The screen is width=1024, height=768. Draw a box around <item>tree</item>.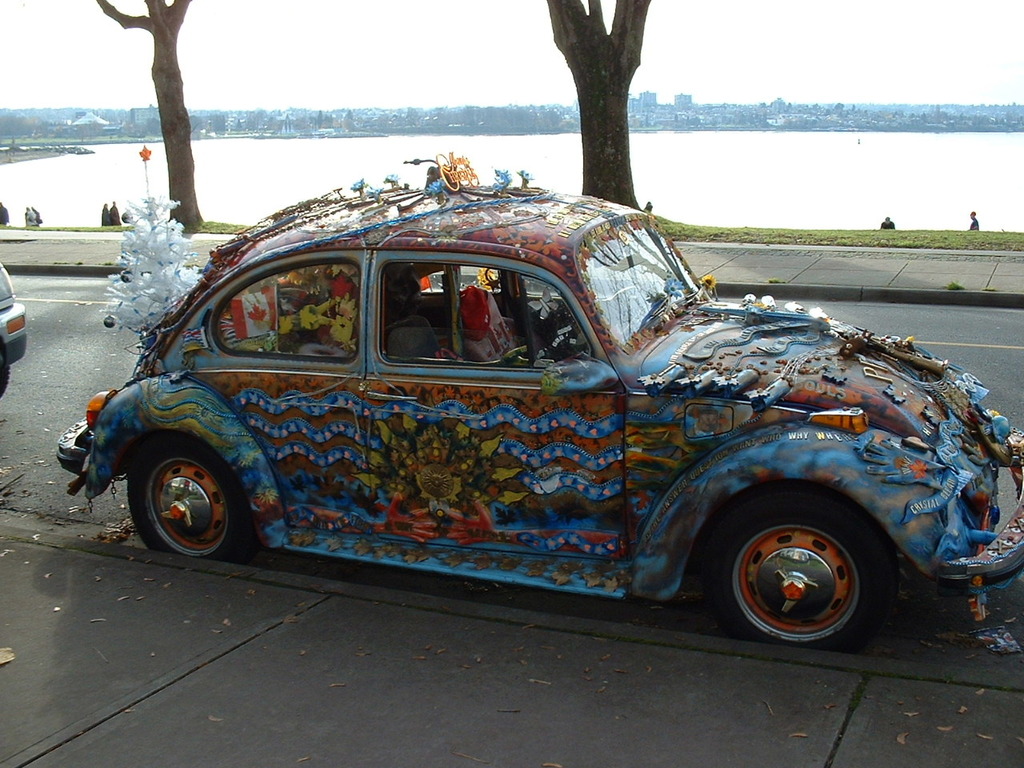
BBox(546, 0, 652, 214).
